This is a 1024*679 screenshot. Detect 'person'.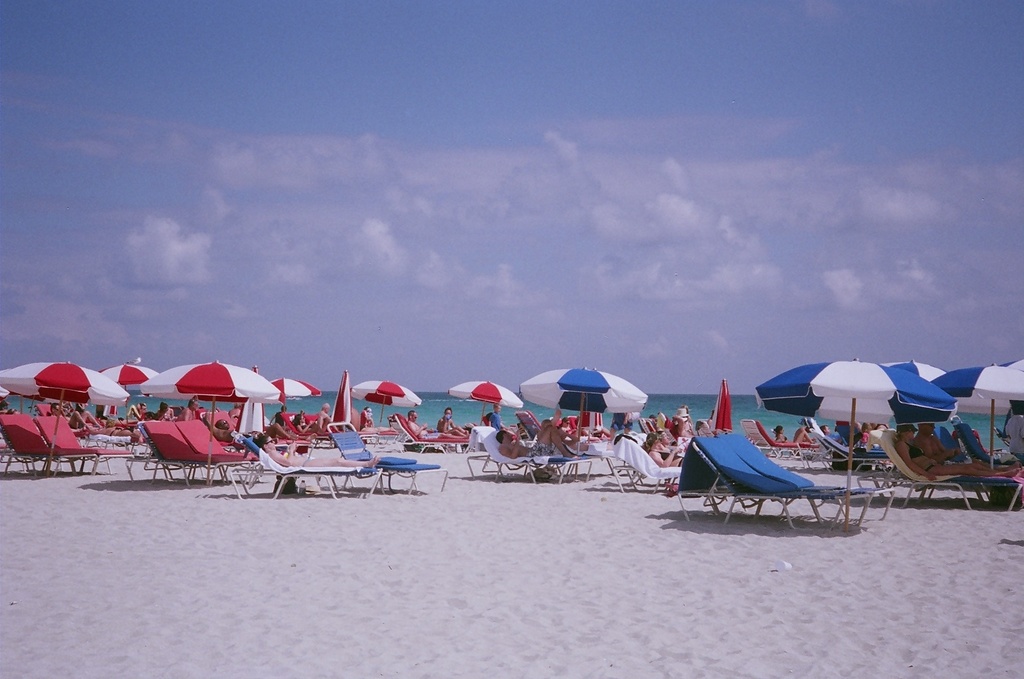
BBox(487, 401, 503, 430).
